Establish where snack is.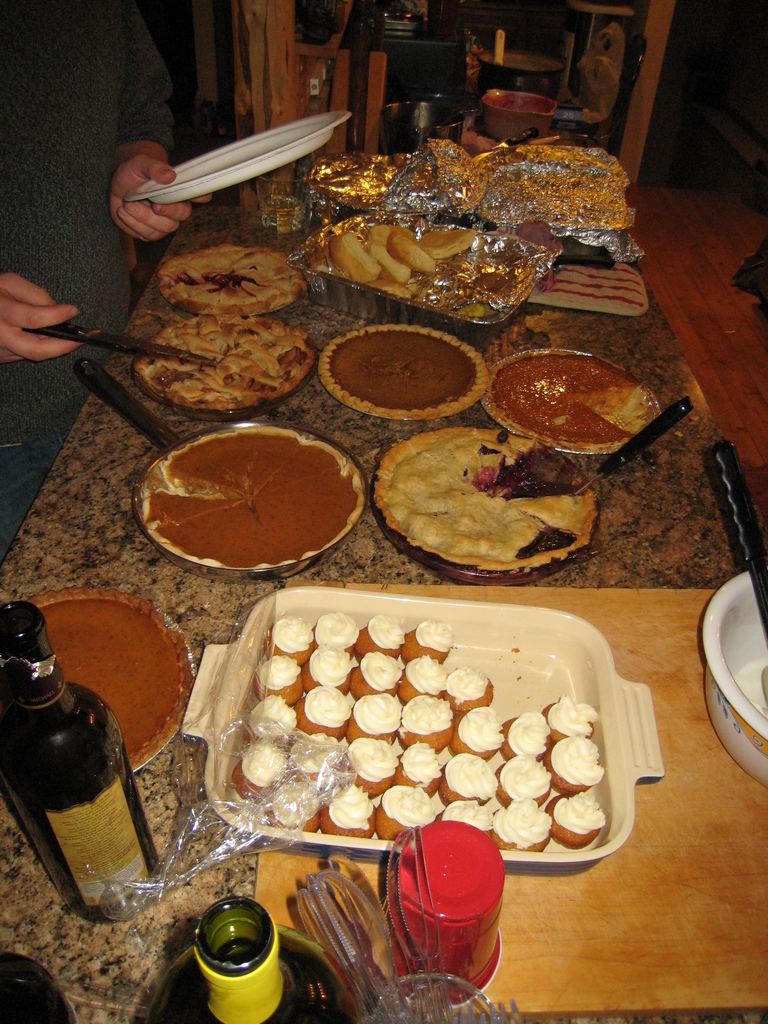
Established at x1=365 y1=246 x2=413 y2=283.
